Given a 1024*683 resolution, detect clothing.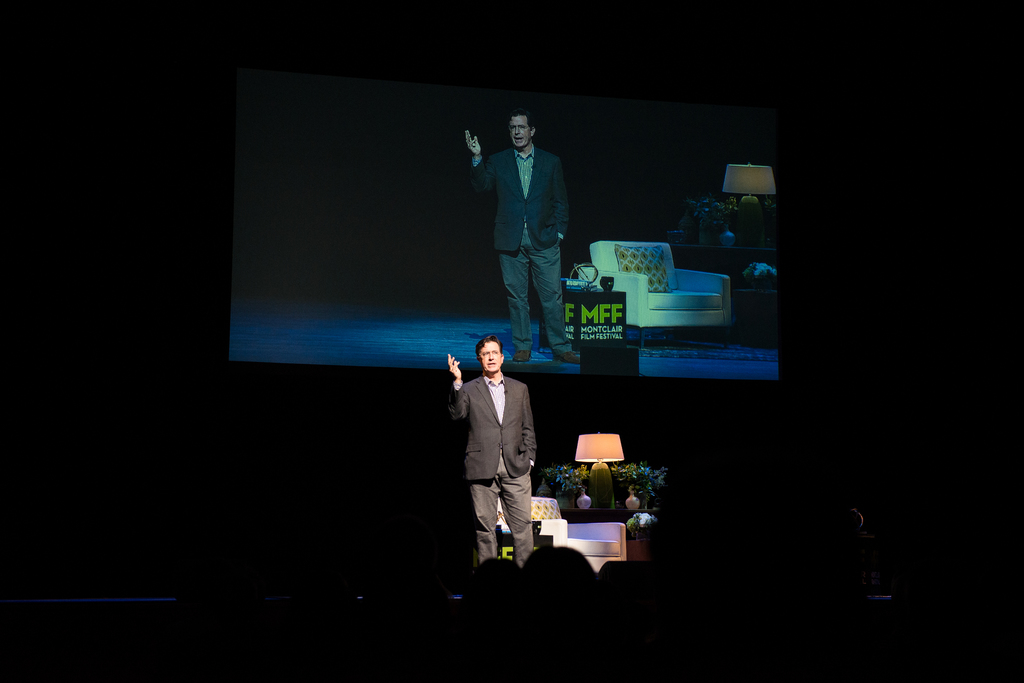
pyautogui.locateOnScreen(447, 365, 536, 566).
